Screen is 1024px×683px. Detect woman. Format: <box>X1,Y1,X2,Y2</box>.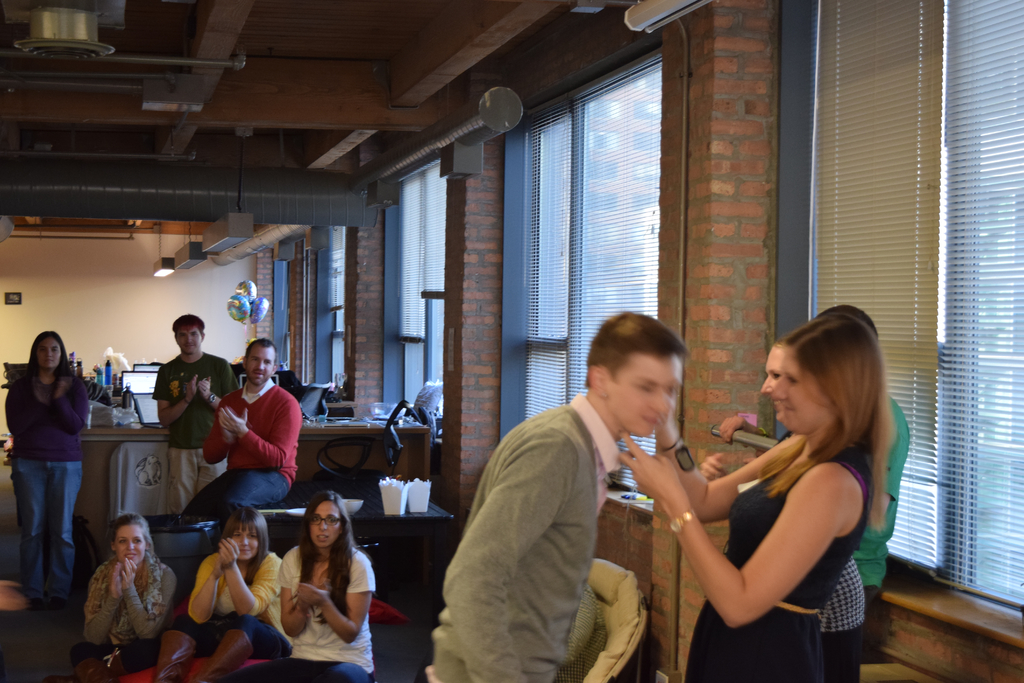
<box>271,499,379,671</box>.
